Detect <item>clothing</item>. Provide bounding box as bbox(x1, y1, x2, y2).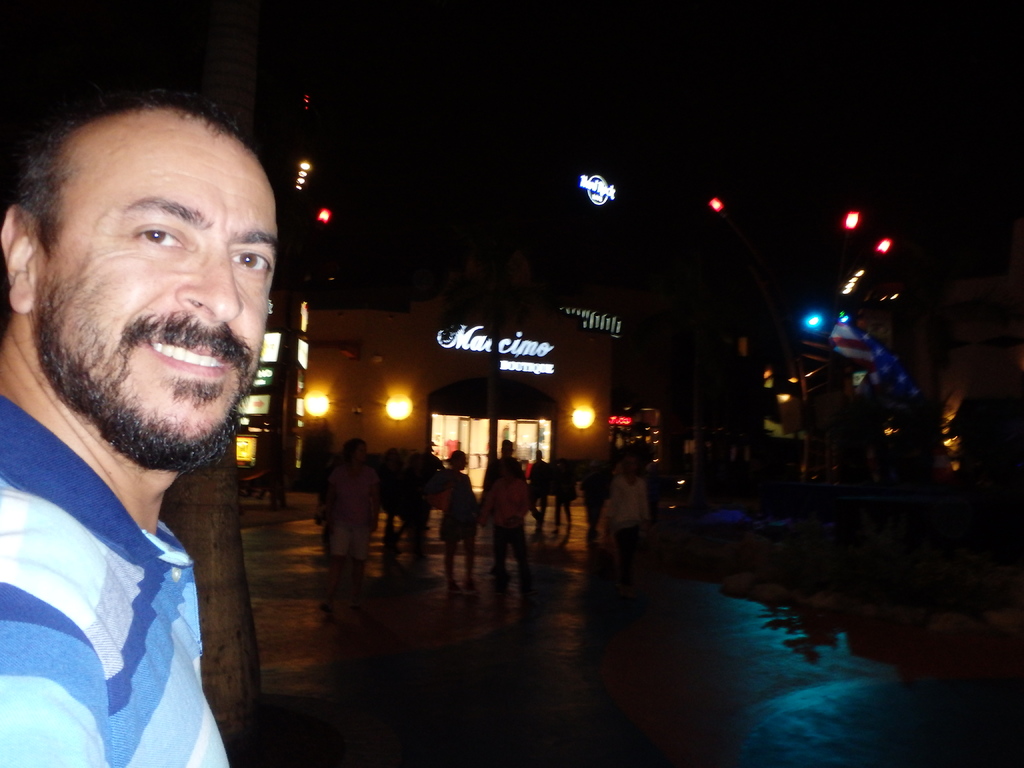
bbox(328, 462, 381, 557).
